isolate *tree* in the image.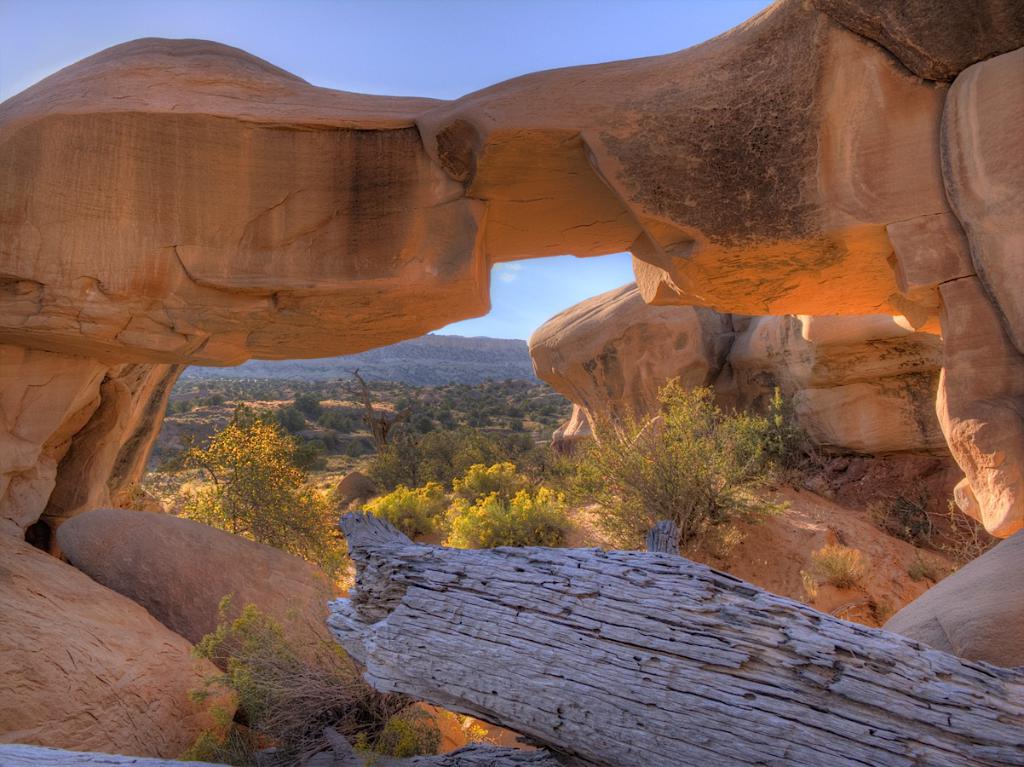
Isolated region: (left=561, top=367, right=808, bottom=566).
